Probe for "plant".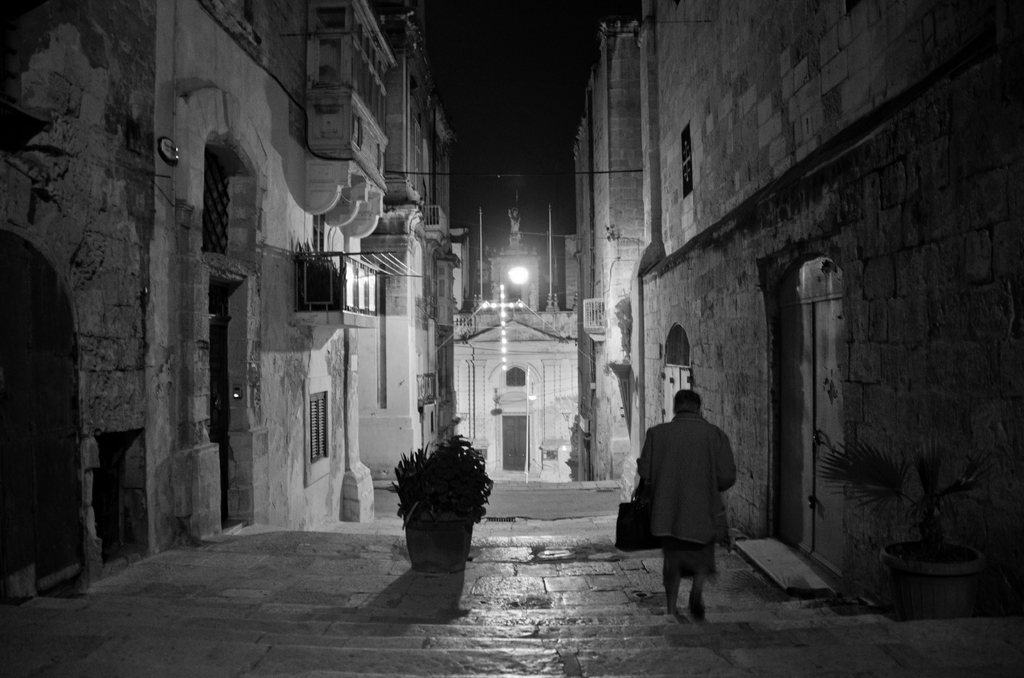
Probe result: (380, 426, 500, 576).
